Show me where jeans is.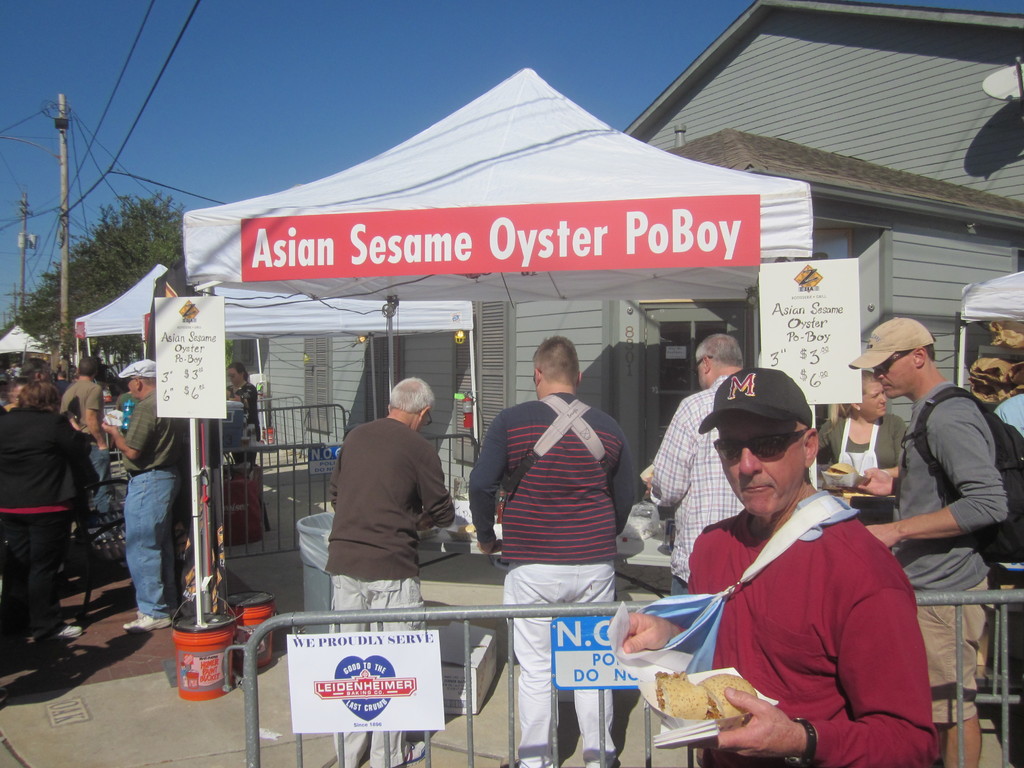
jeans is at bbox(119, 463, 185, 623).
